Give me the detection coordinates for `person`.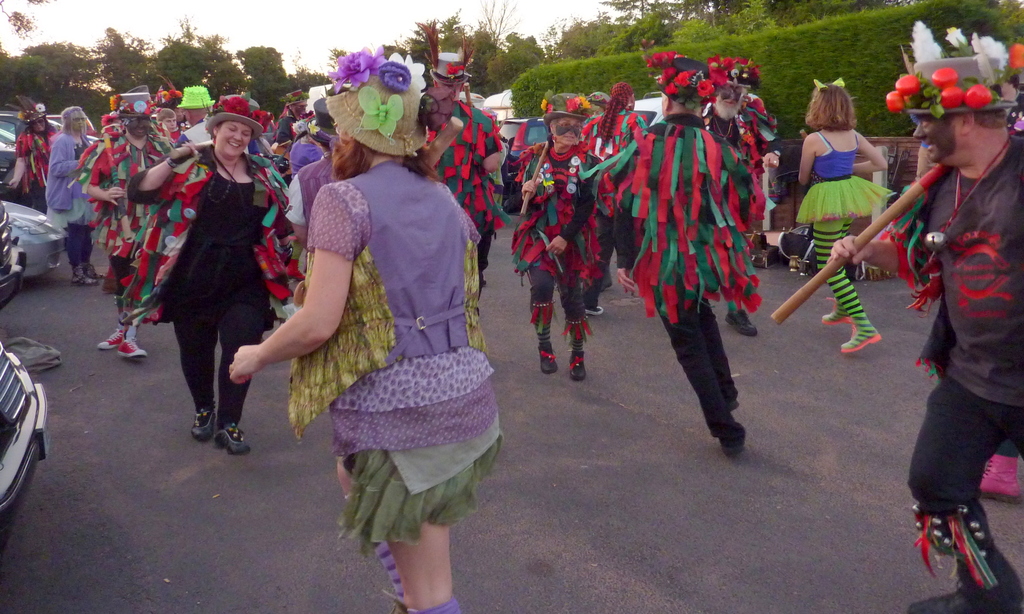
229:46:502:613.
